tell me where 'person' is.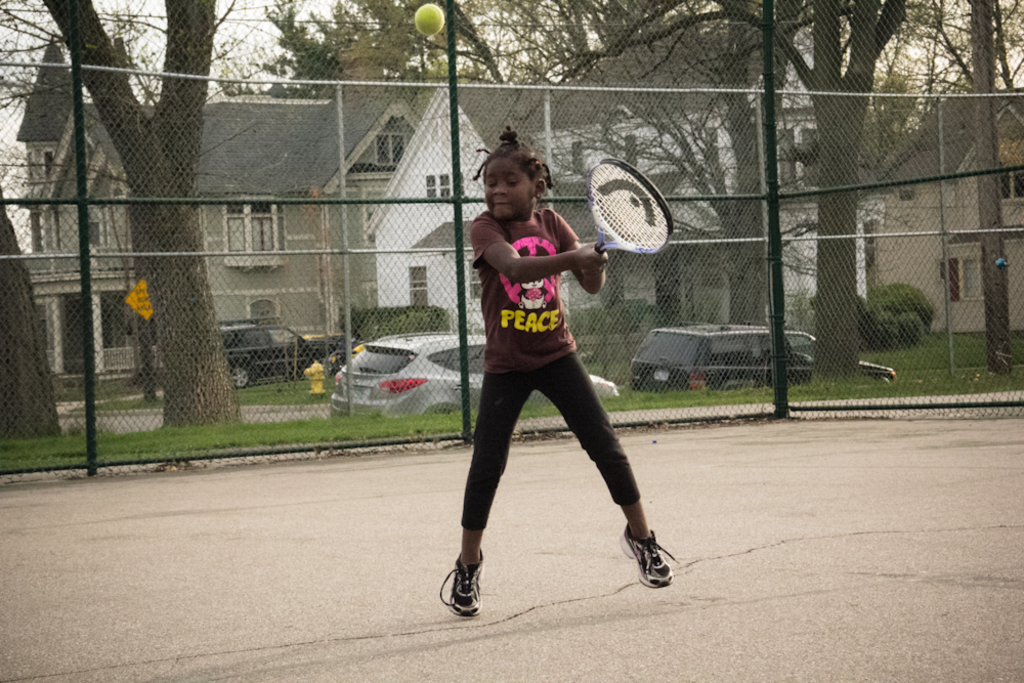
'person' is at left=446, top=122, right=657, bottom=592.
